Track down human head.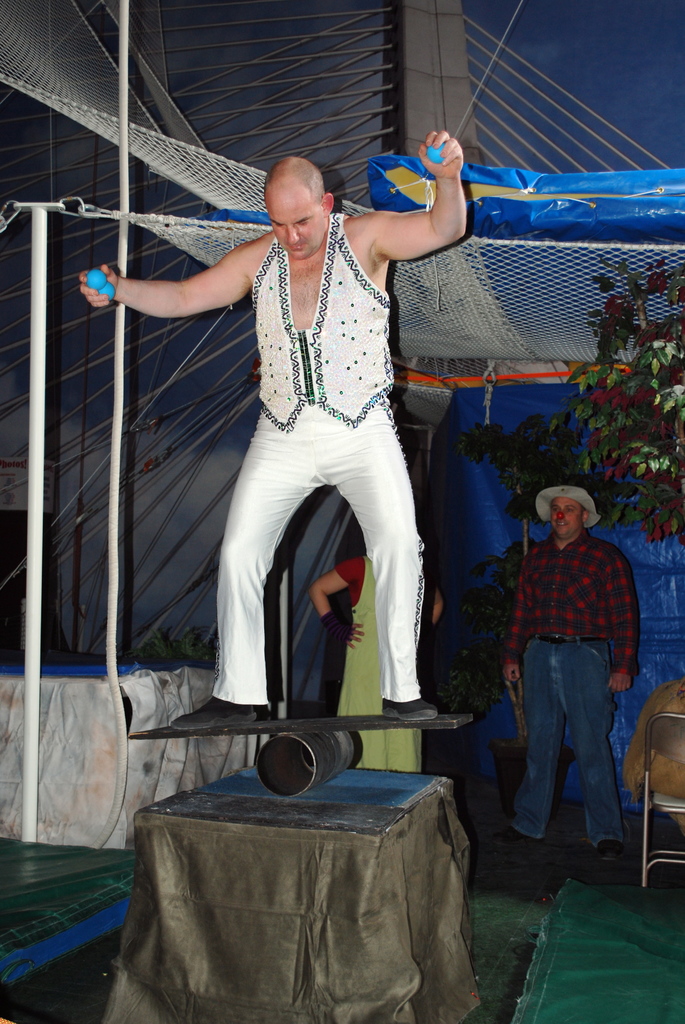
Tracked to (left=534, top=488, right=601, bottom=538).
